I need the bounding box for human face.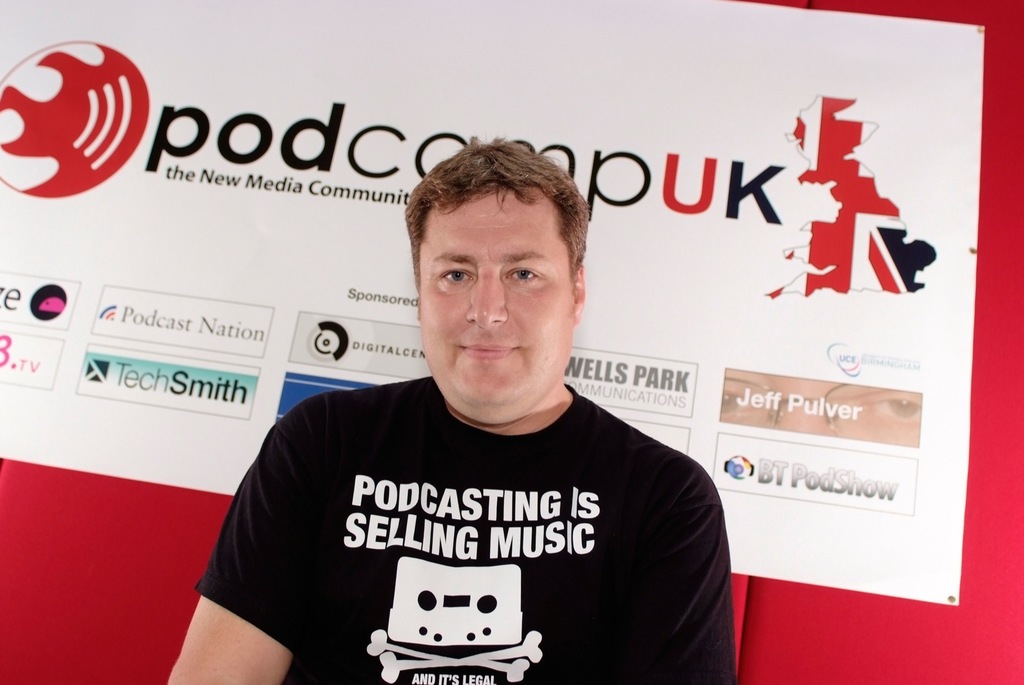
Here it is: [left=422, top=188, right=578, bottom=419].
